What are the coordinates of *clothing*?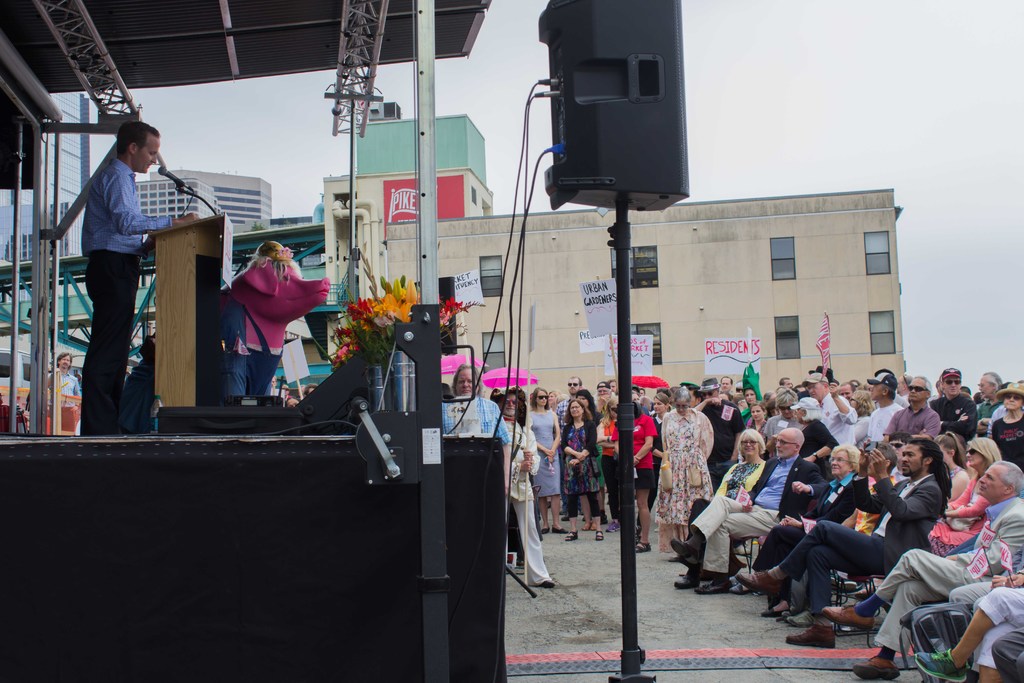
bbox=(908, 378, 936, 393).
